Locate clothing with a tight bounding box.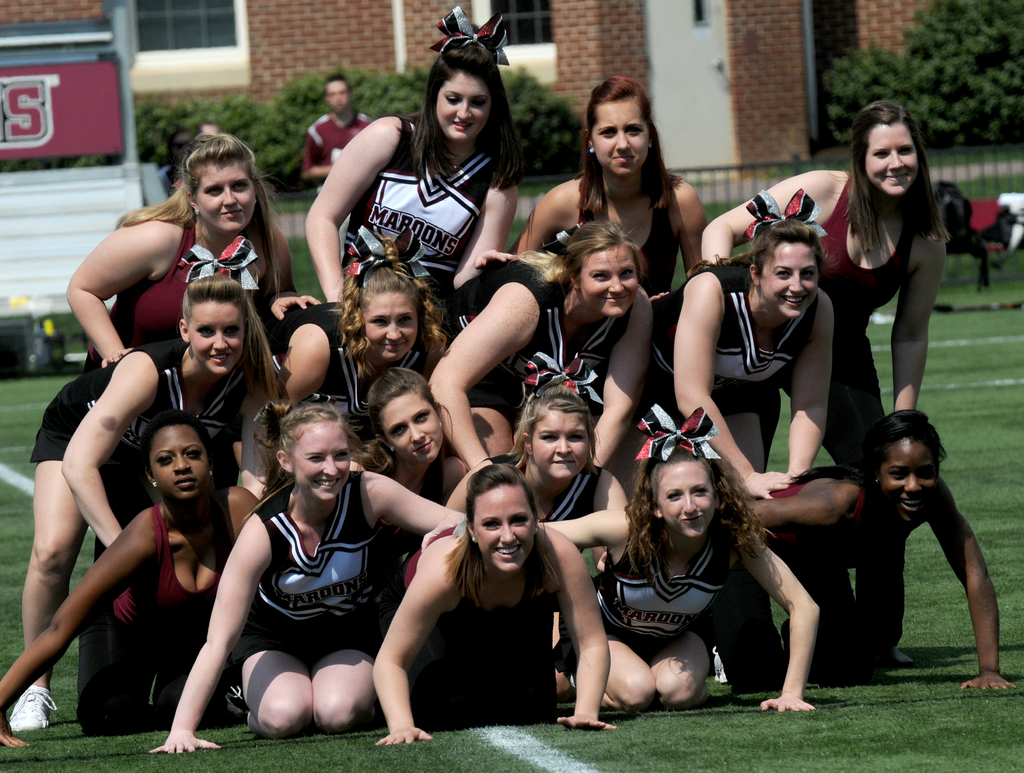
<region>716, 455, 924, 689</region>.
